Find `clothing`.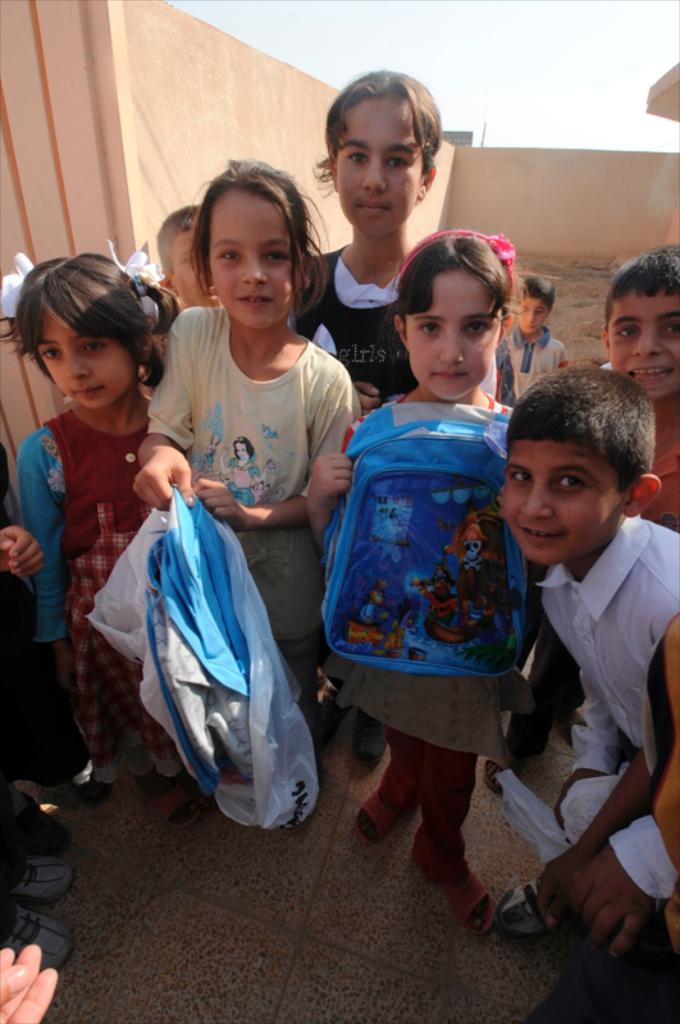
box(304, 242, 424, 394).
